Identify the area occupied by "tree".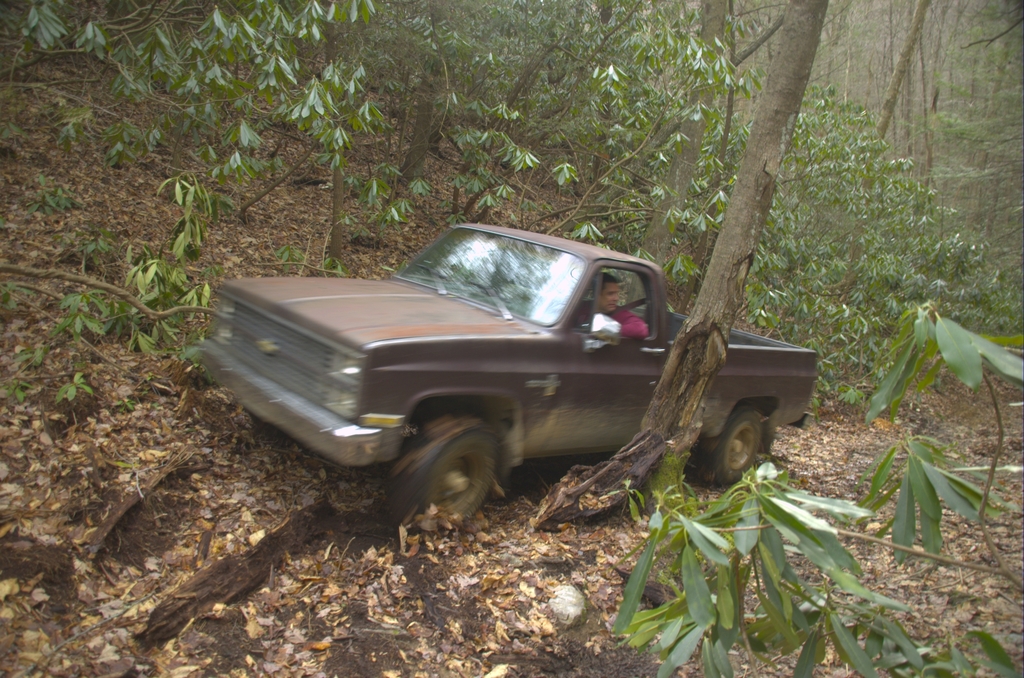
Area: rect(532, 0, 829, 522).
